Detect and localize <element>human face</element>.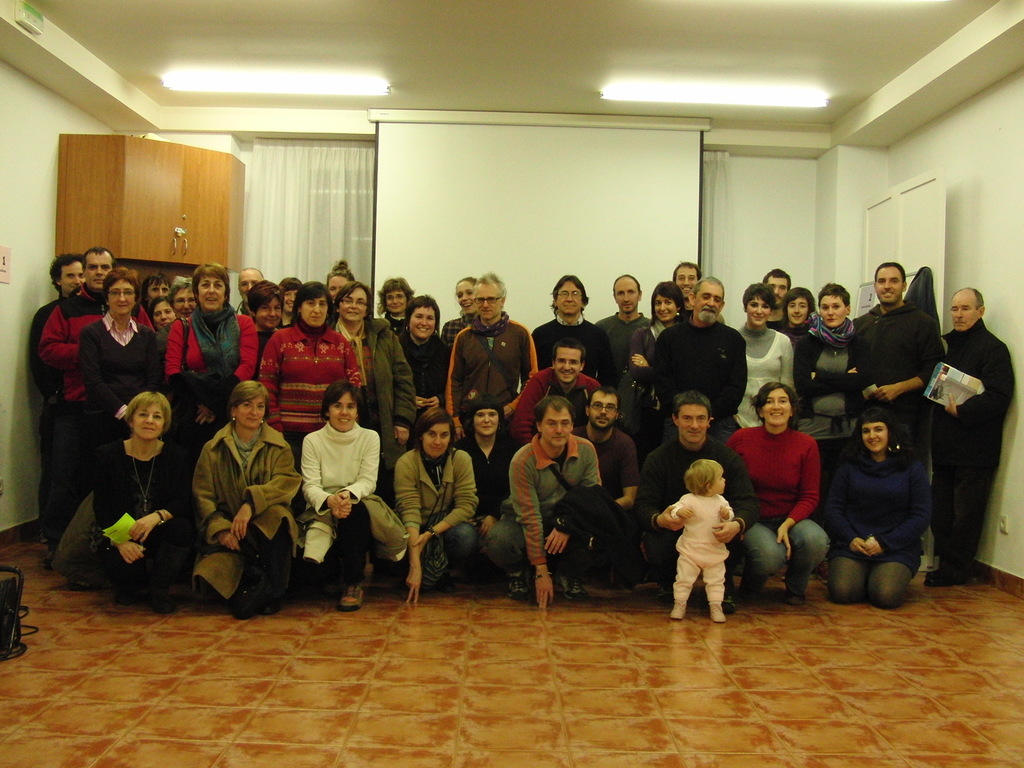
Localized at Rect(283, 286, 296, 311).
